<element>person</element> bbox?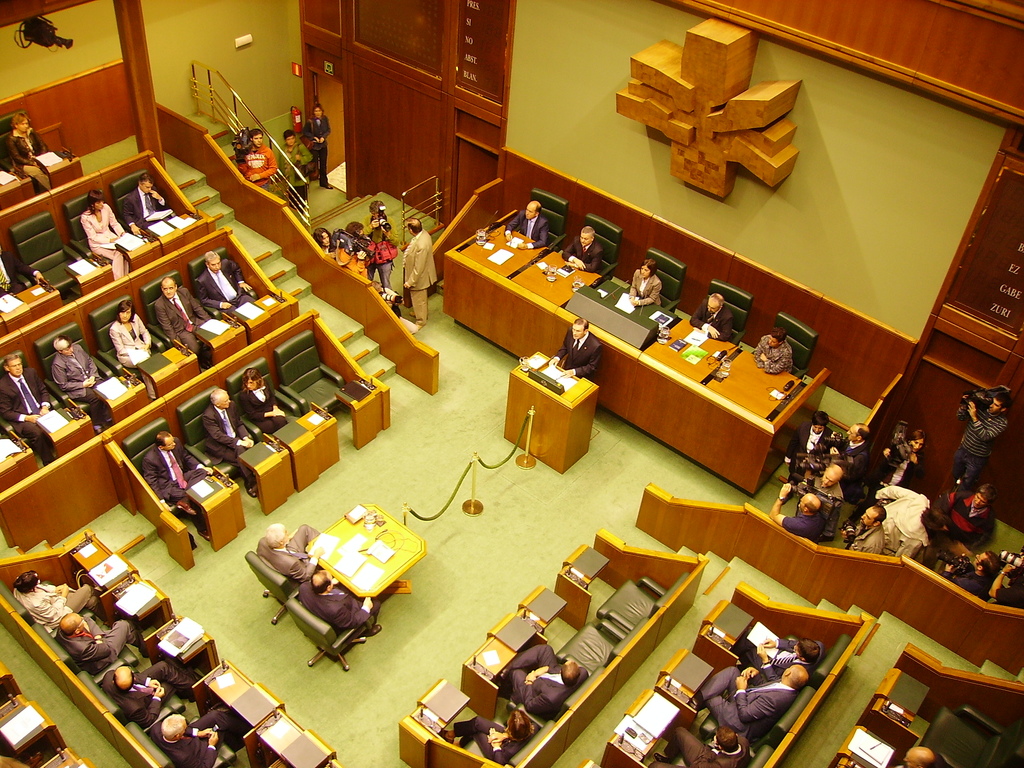
(689, 291, 733, 342)
